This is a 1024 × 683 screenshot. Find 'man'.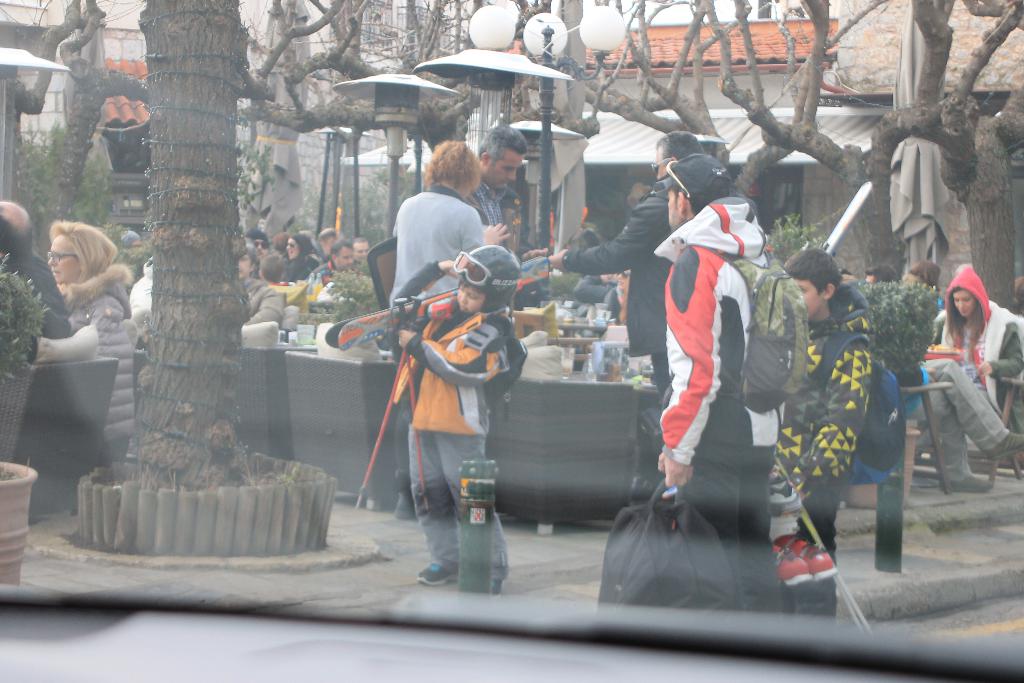
Bounding box: crop(865, 258, 898, 283).
